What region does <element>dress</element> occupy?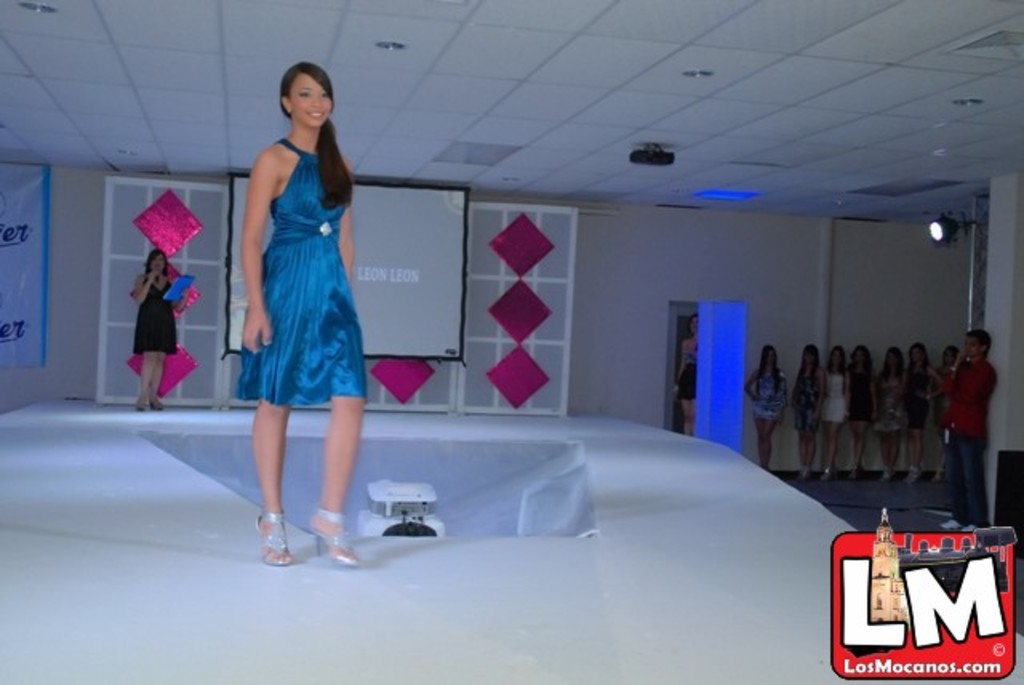
131 270 179 365.
